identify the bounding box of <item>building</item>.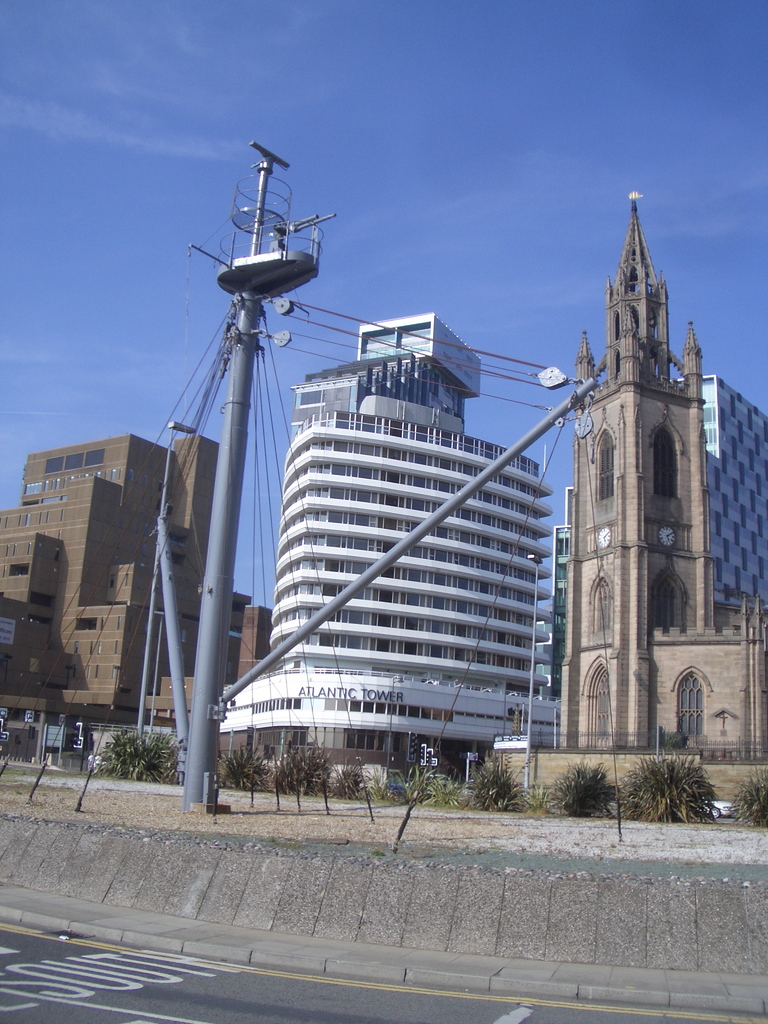
crop(222, 312, 560, 767).
